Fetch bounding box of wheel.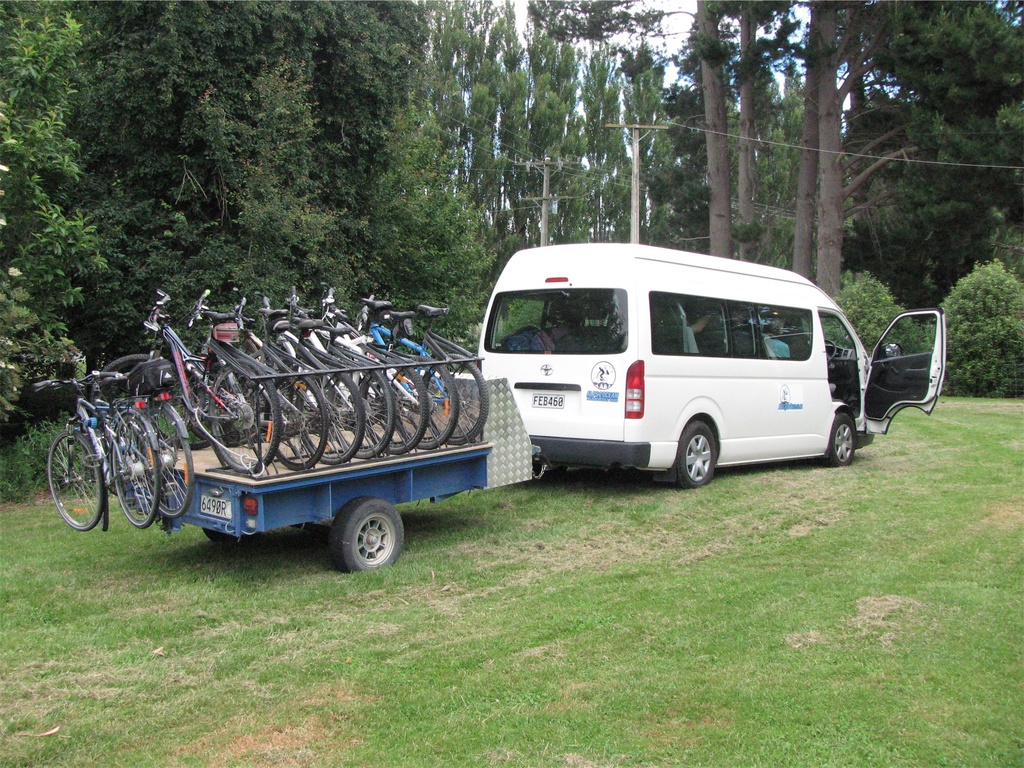
Bbox: select_region(360, 359, 406, 458).
